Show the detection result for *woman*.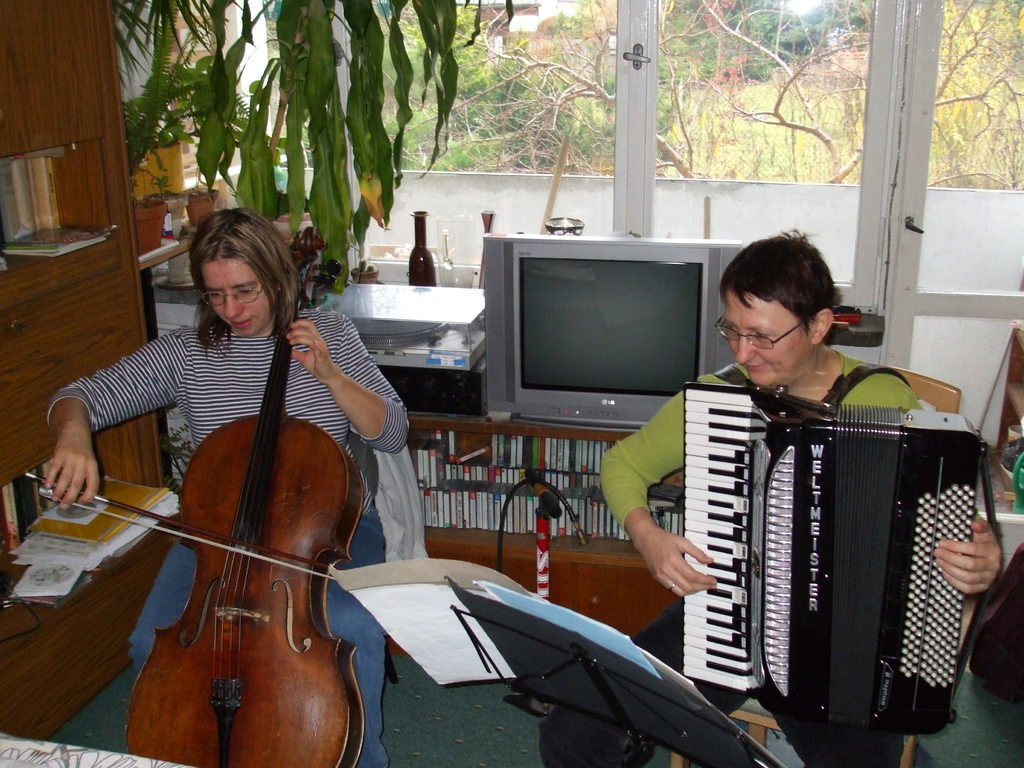
locate(538, 230, 1003, 767).
